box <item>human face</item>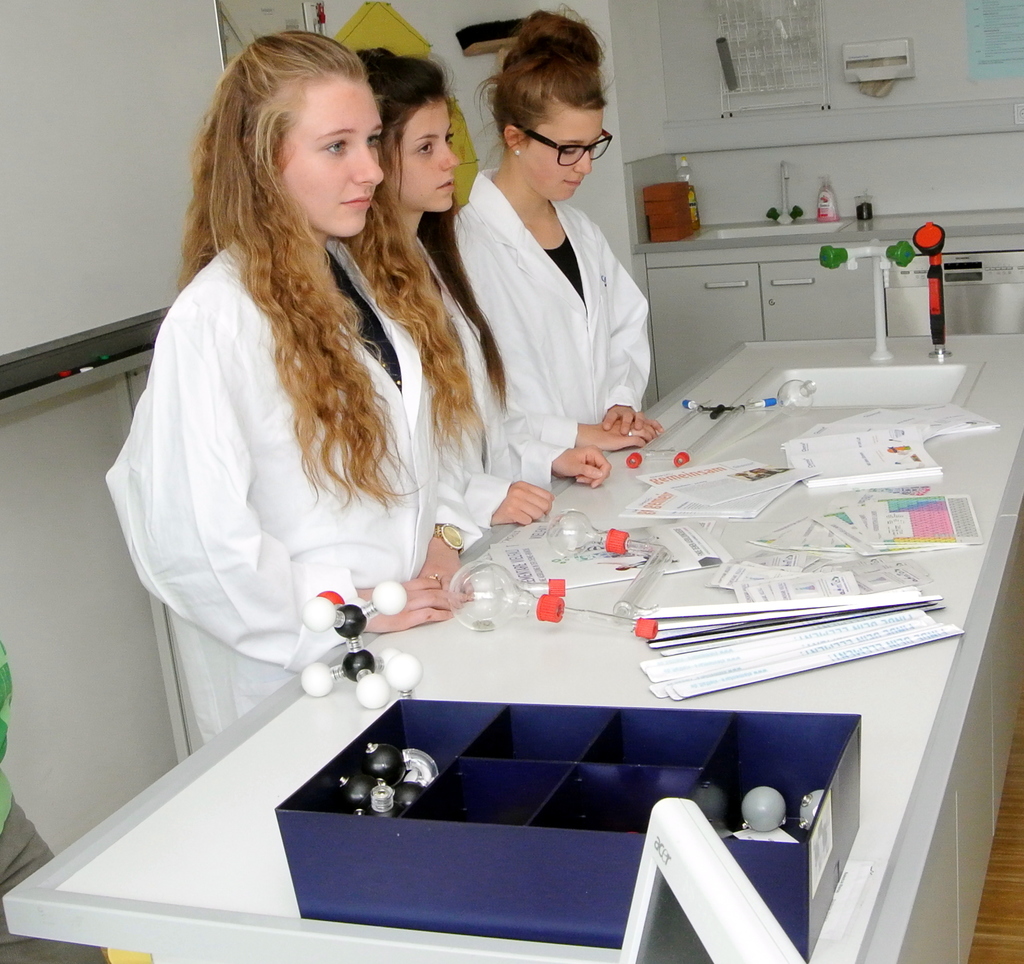
<bbox>283, 79, 385, 237</bbox>
